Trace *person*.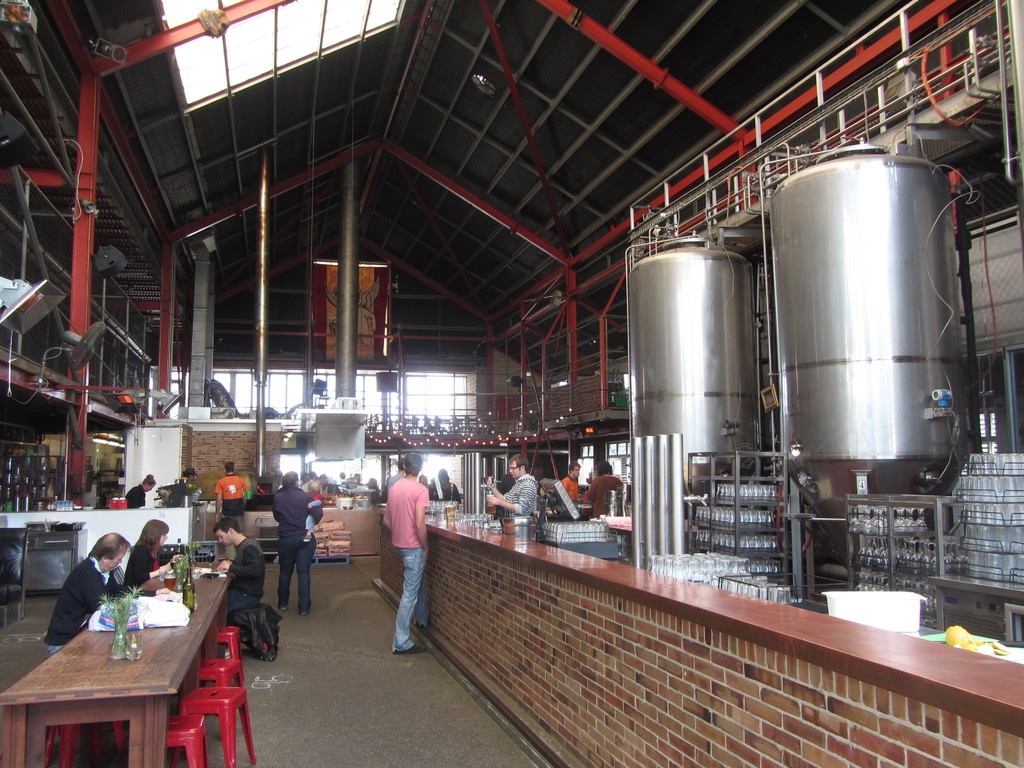
Traced to box=[369, 452, 437, 665].
